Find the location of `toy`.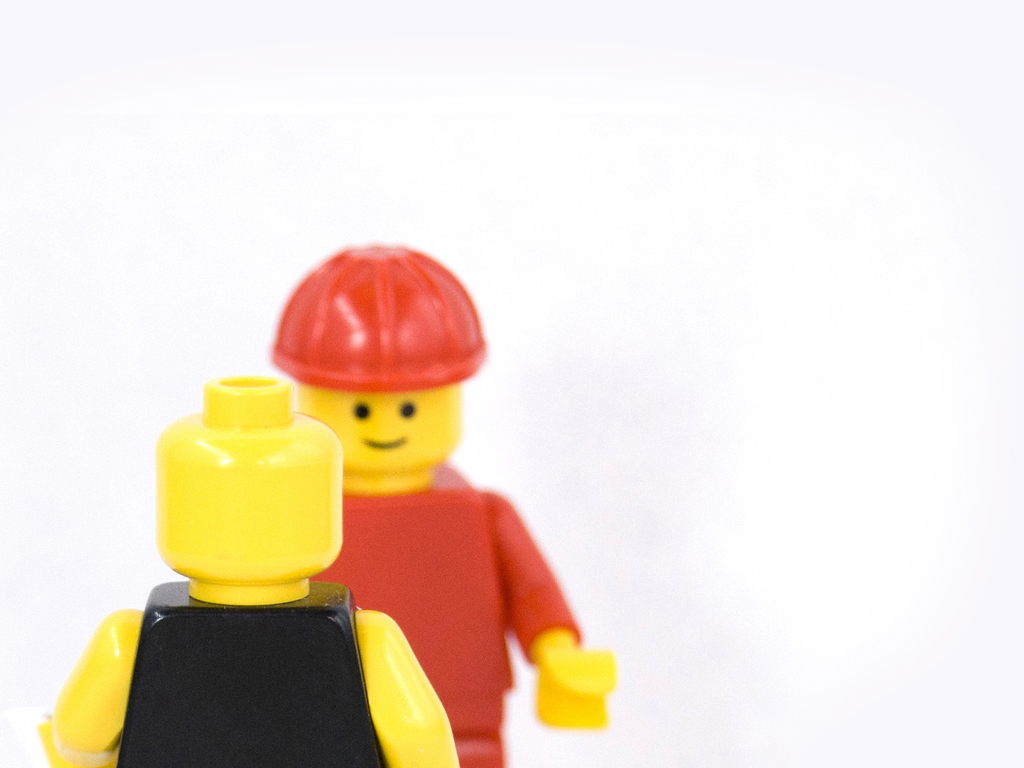
Location: left=265, top=243, right=608, bottom=767.
